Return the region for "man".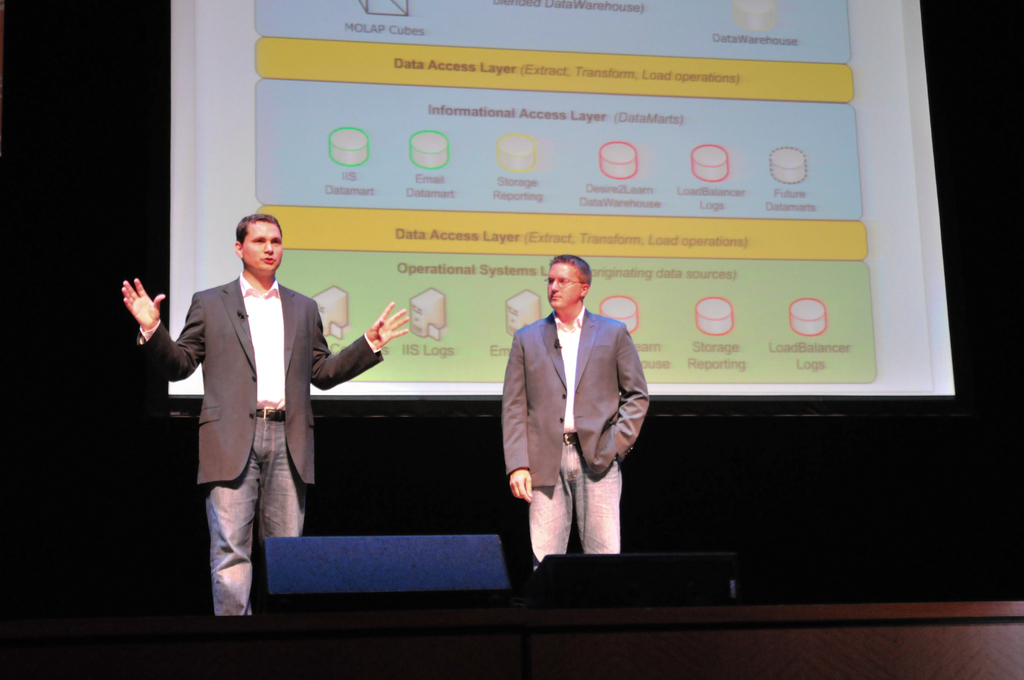
{"x1": 501, "y1": 252, "x2": 669, "y2": 585}.
